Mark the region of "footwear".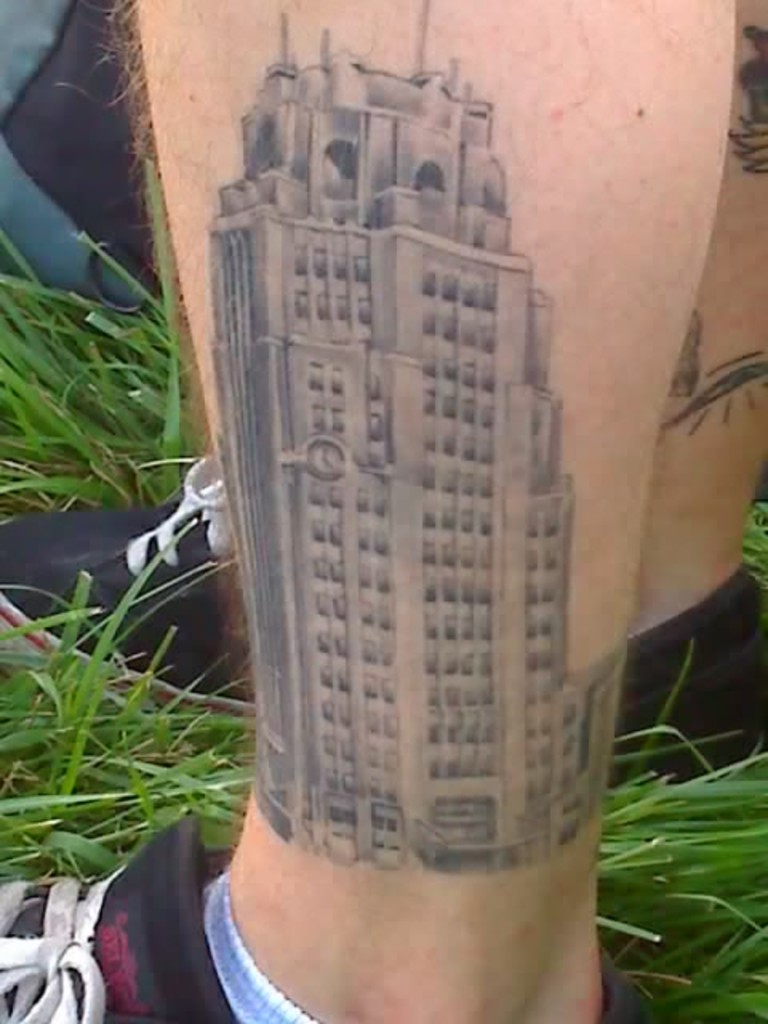
Region: 0,461,766,797.
